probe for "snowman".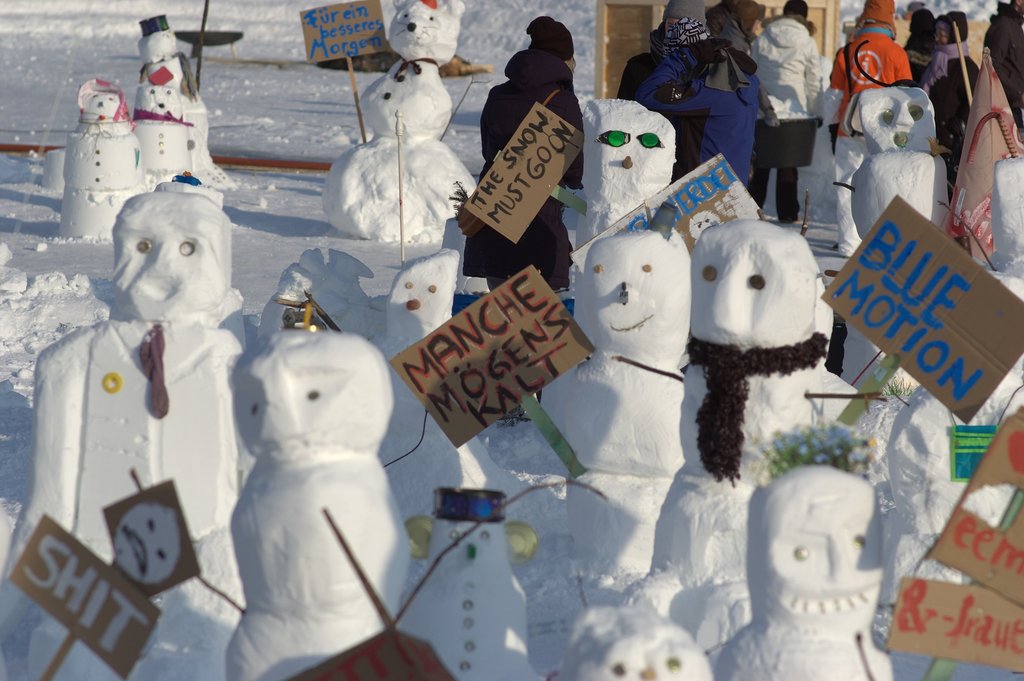
Probe result: bbox(701, 418, 902, 680).
